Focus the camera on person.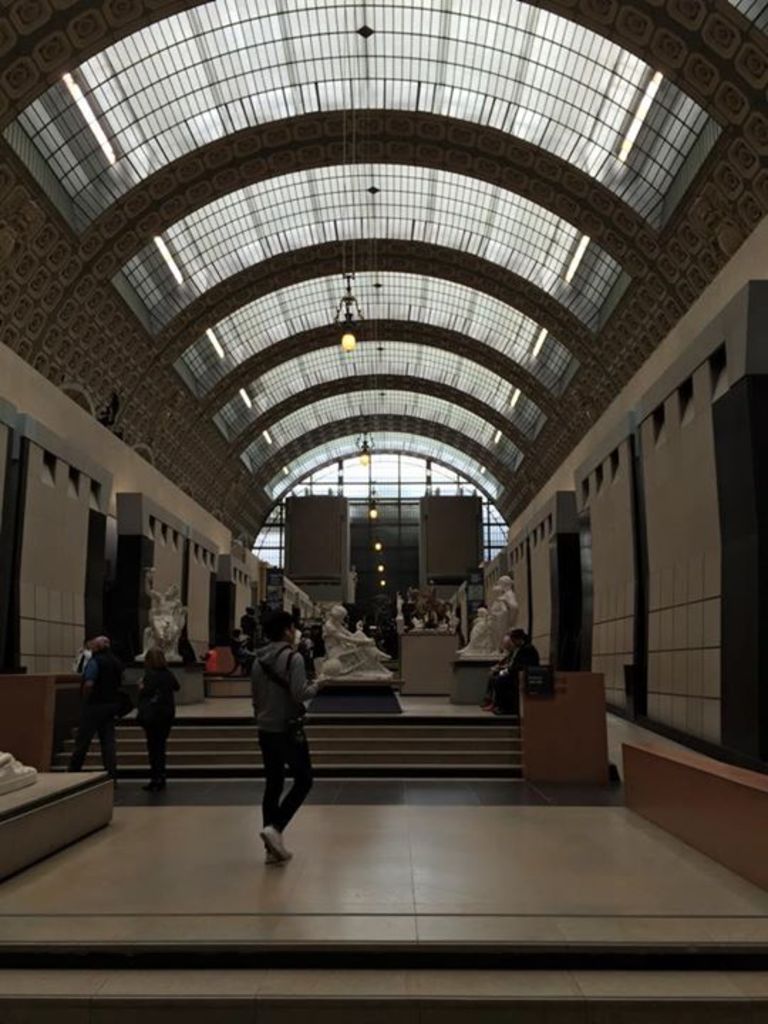
Focus region: [x1=125, y1=640, x2=171, y2=791].
